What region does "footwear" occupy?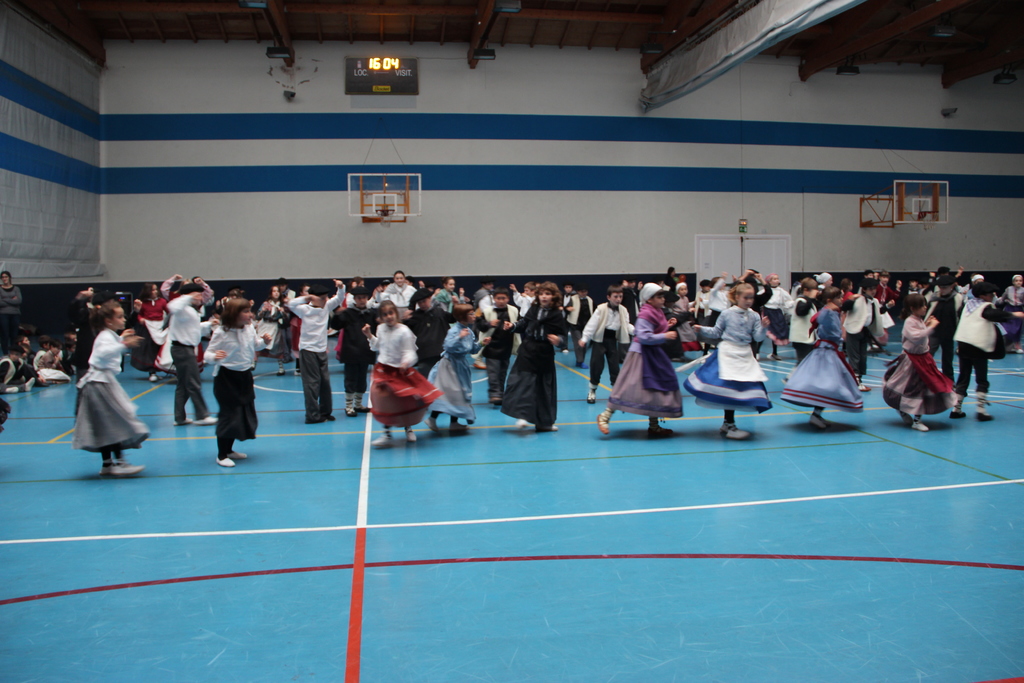
Rect(369, 436, 395, 446).
